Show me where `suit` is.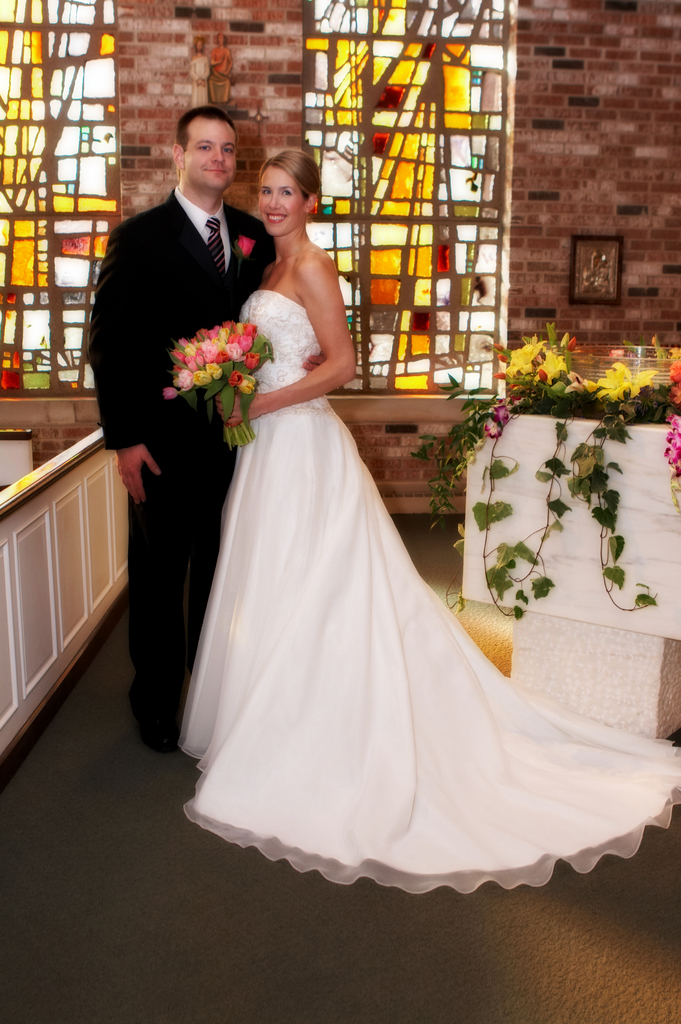
`suit` is at x1=90, y1=77, x2=258, y2=757.
